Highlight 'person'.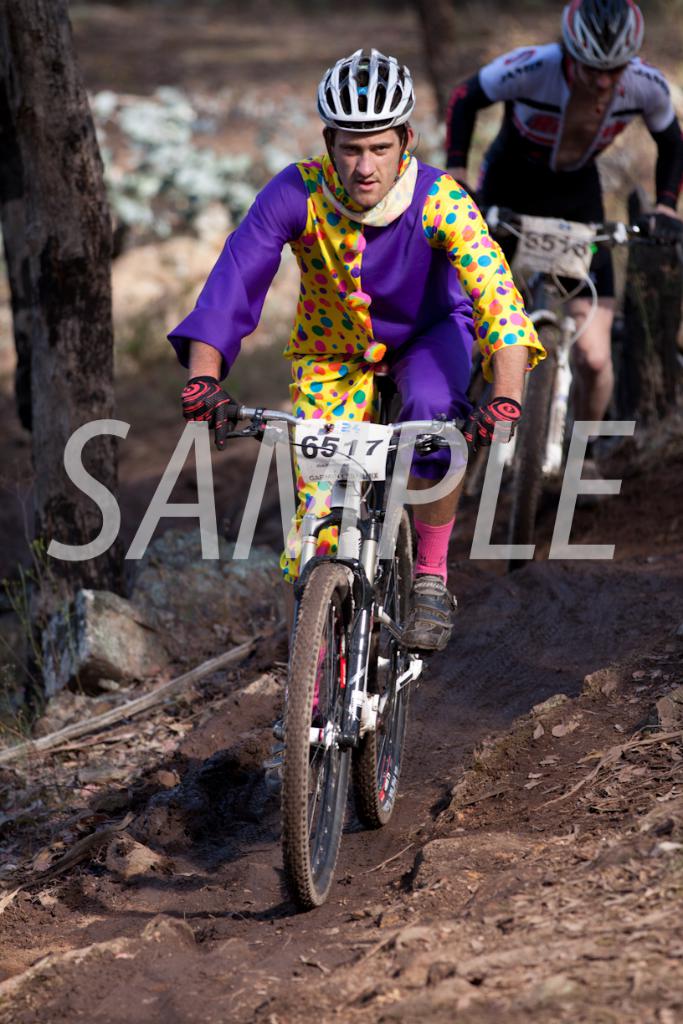
Highlighted region: <bbox>443, 0, 682, 504</bbox>.
